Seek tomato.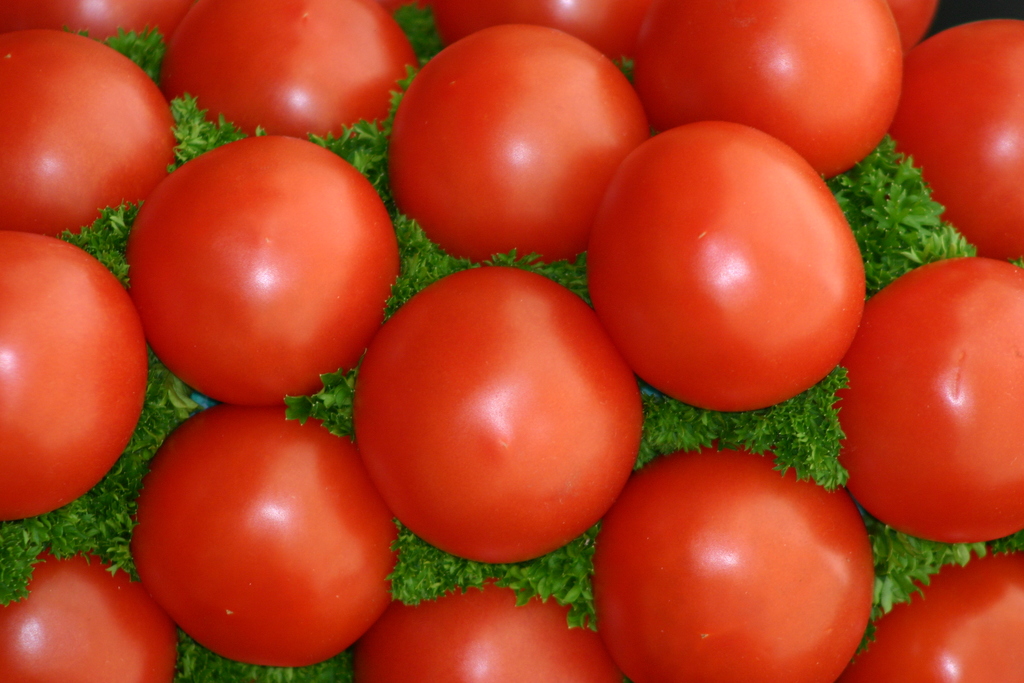
left=0, top=544, right=177, bottom=682.
